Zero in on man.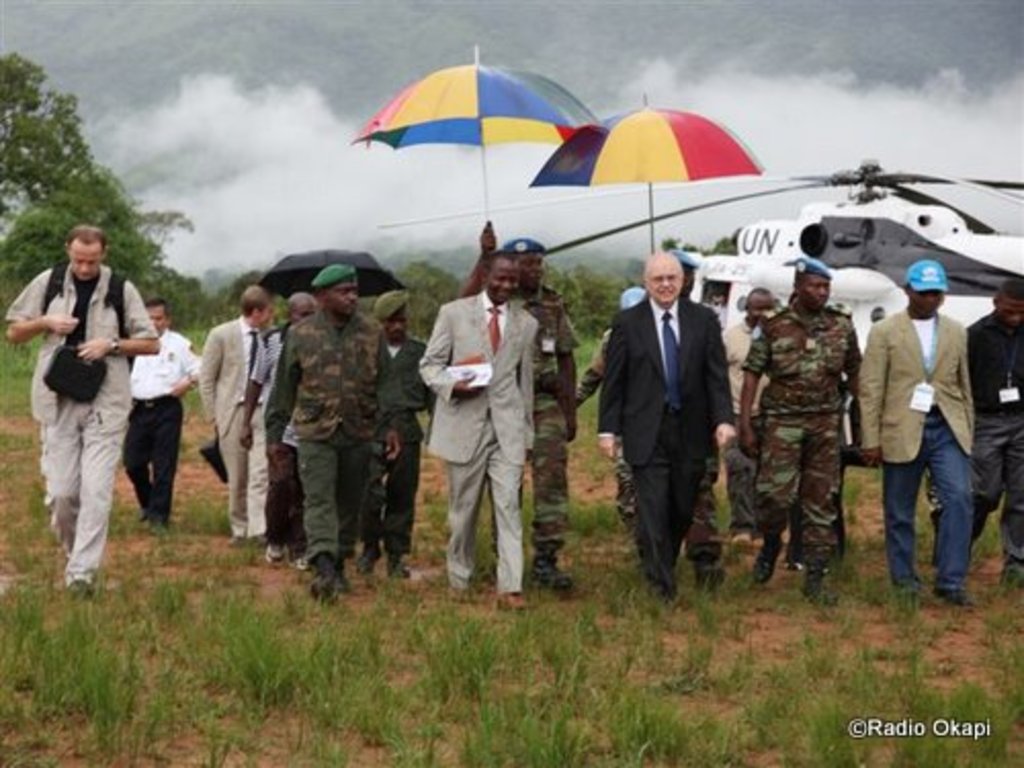
Zeroed in: (left=4, top=227, right=162, bottom=600).
